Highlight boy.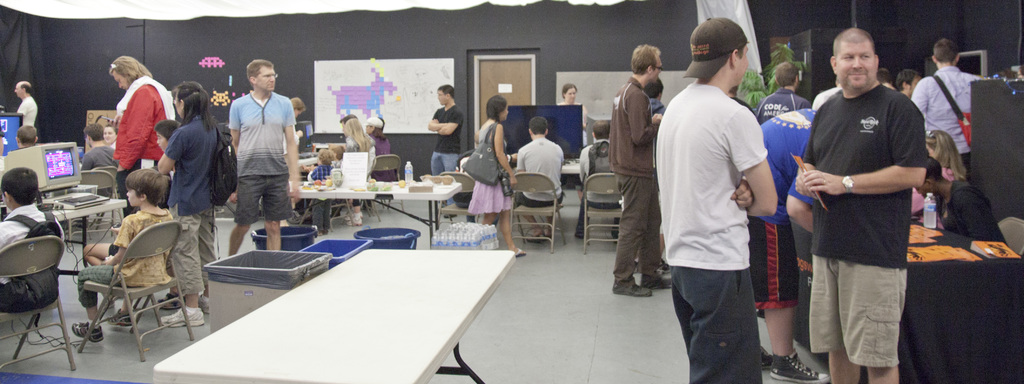
Highlighted region: l=607, t=42, r=671, b=297.
